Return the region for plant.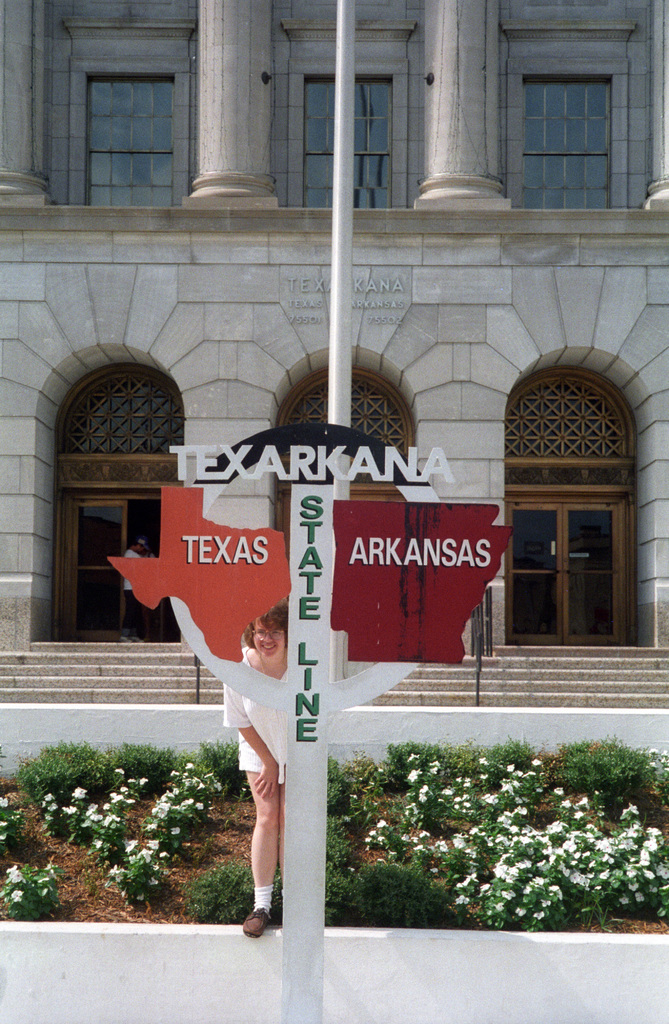
(left=1, top=858, right=65, bottom=927).
